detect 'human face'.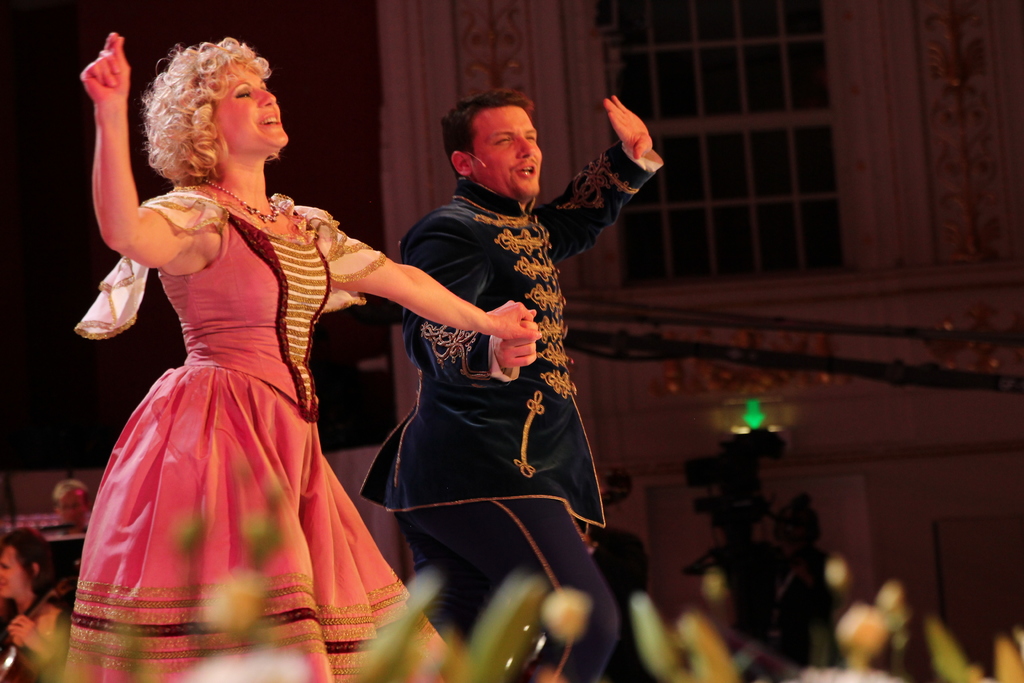
Detected at 215:48:292:158.
